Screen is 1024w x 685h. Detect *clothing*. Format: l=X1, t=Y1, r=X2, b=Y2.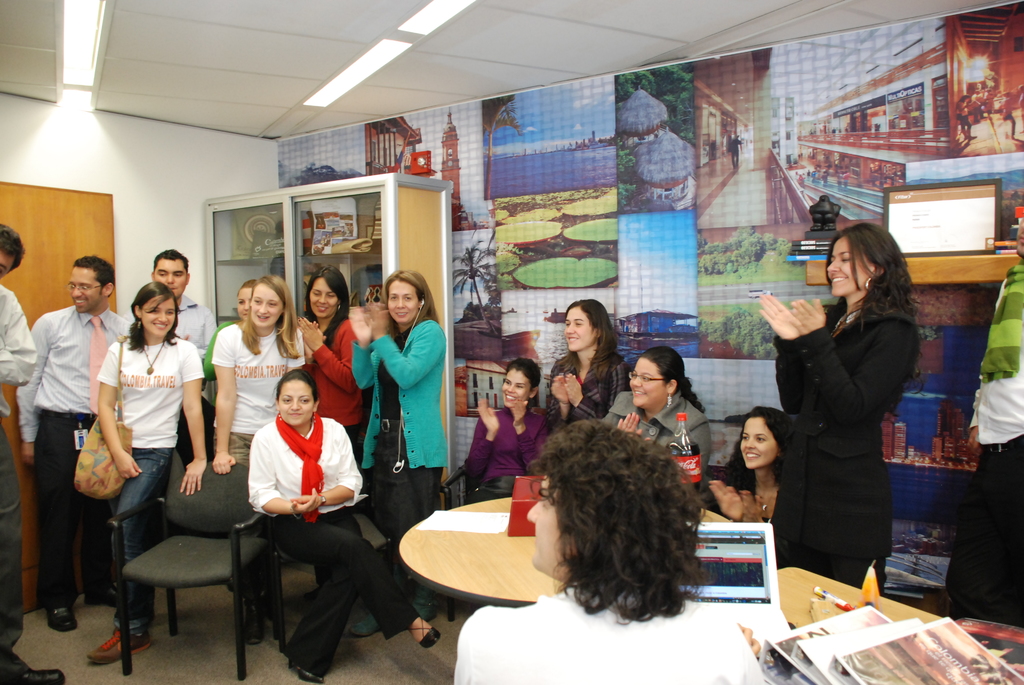
l=710, t=462, r=783, b=526.
